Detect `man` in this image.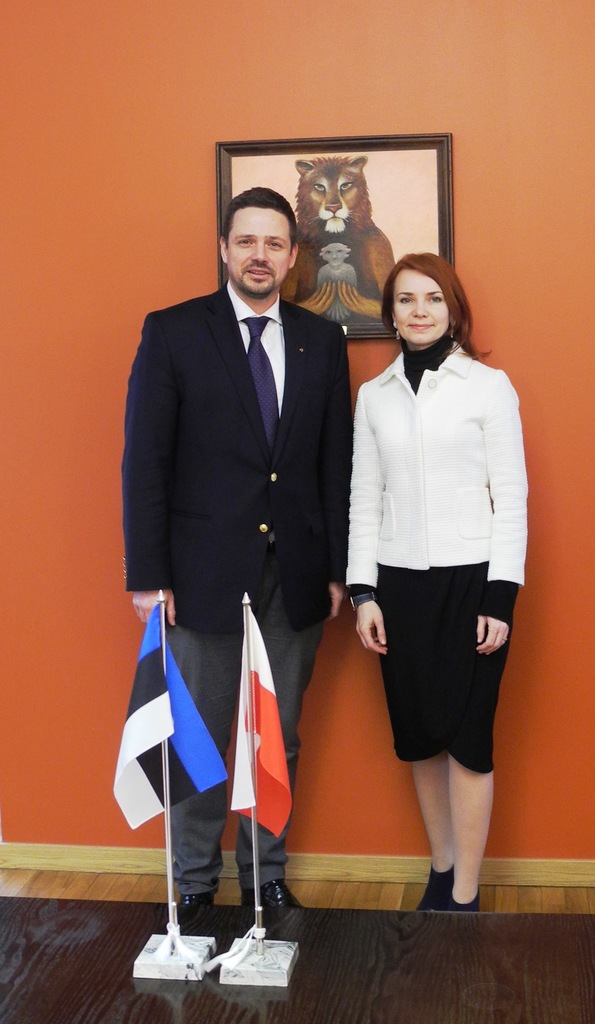
Detection: rect(124, 145, 357, 931).
